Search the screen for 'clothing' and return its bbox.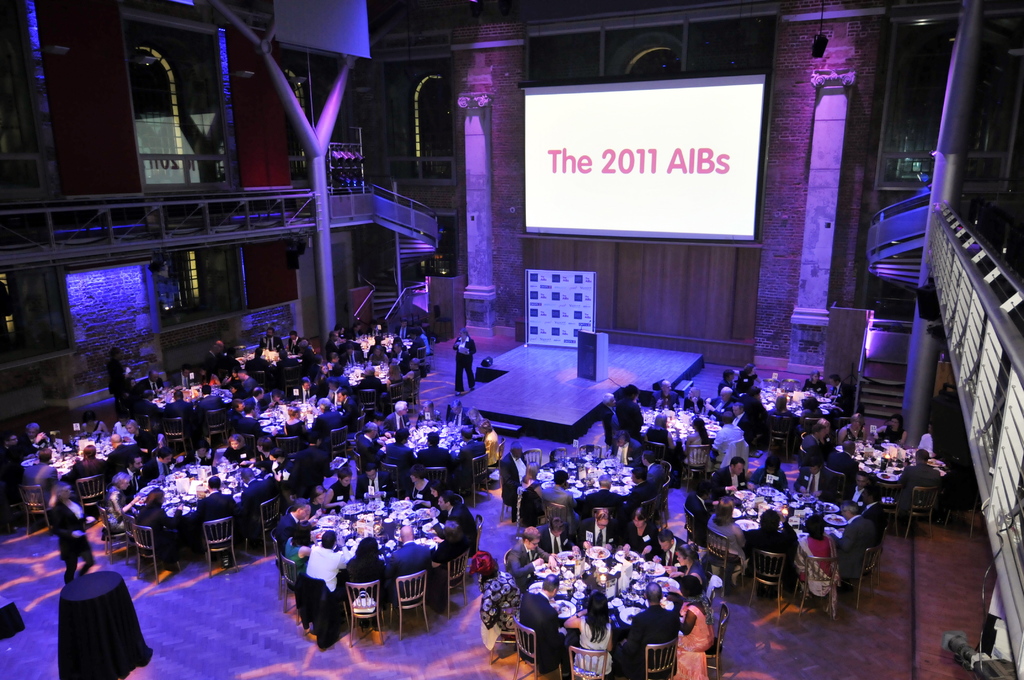
Found: l=706, t=512, r=745, b=569.
